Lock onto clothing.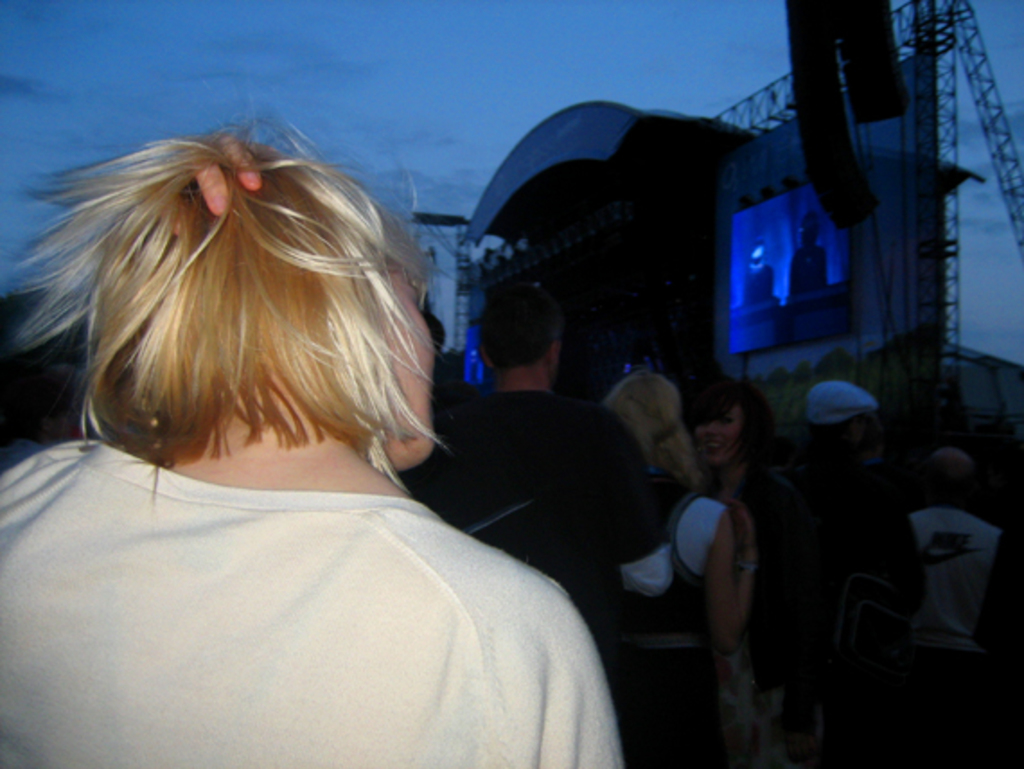
Locked: [x1=794, y1=446, x2=905, y2=688].
